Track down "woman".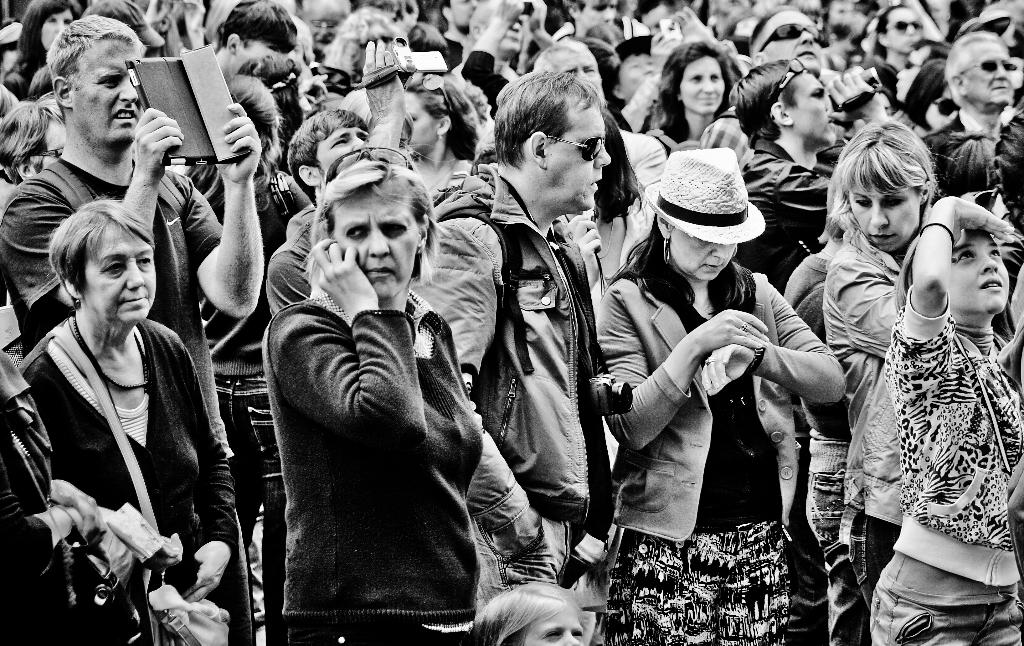
Tracked to rect(5, 0, 79, 100).
